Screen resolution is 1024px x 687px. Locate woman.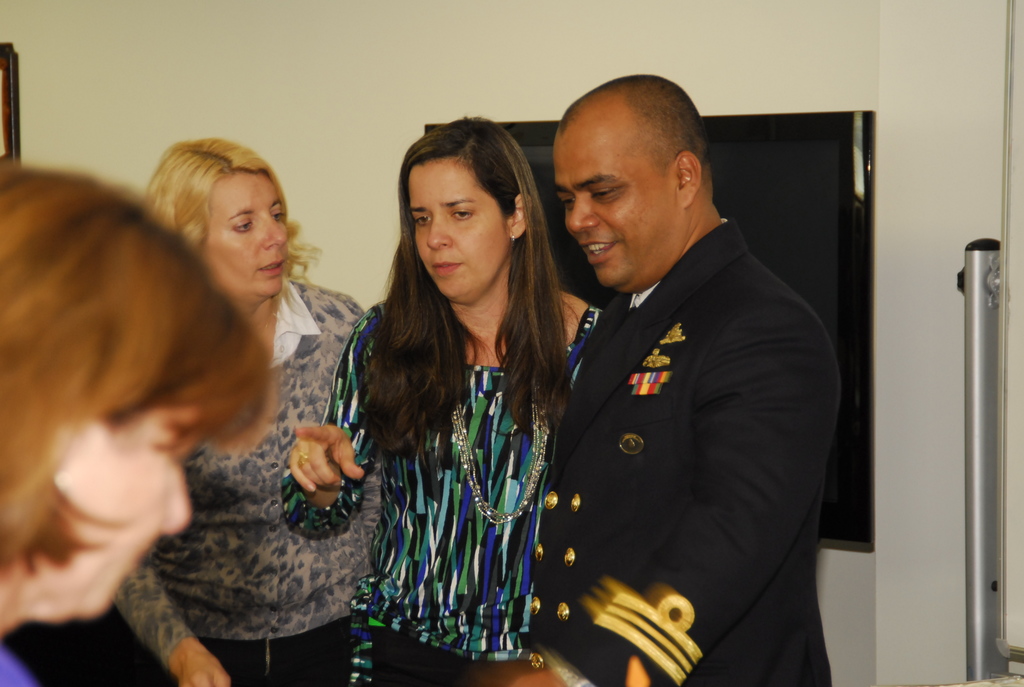
select_region(108, 131, 396, 686).
